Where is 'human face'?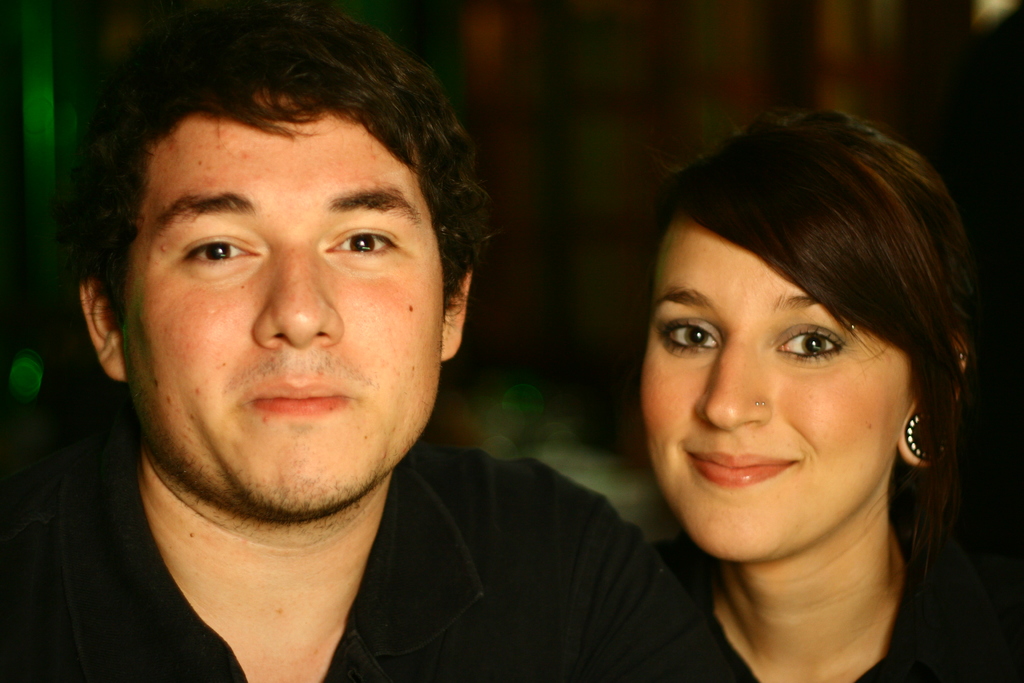
detection(122, 90, 446, 514).
